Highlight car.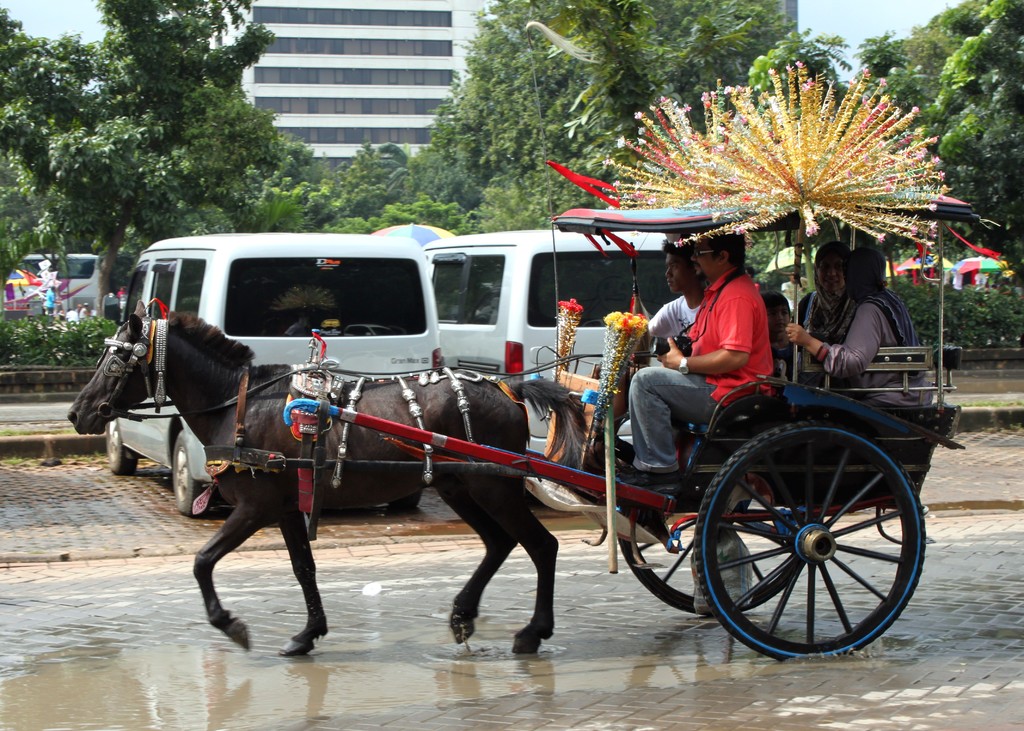
Highlighted region: l=421, t=230, r=687, b=482.
